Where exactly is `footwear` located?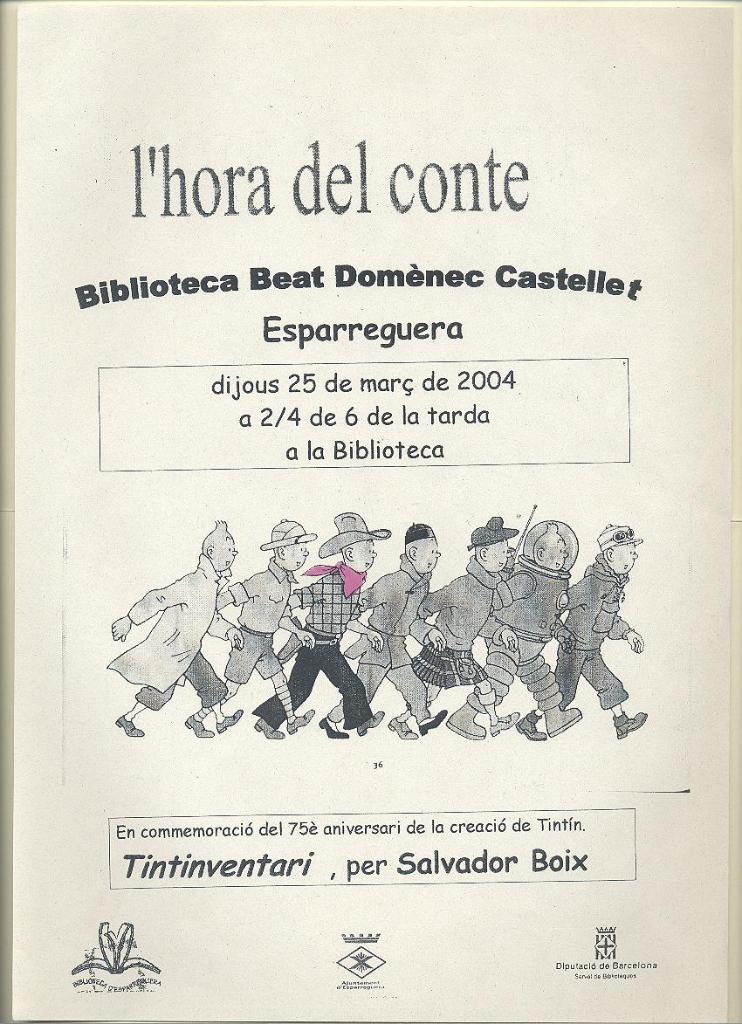
Its bounding box is region(113, 711, 142, 740).
